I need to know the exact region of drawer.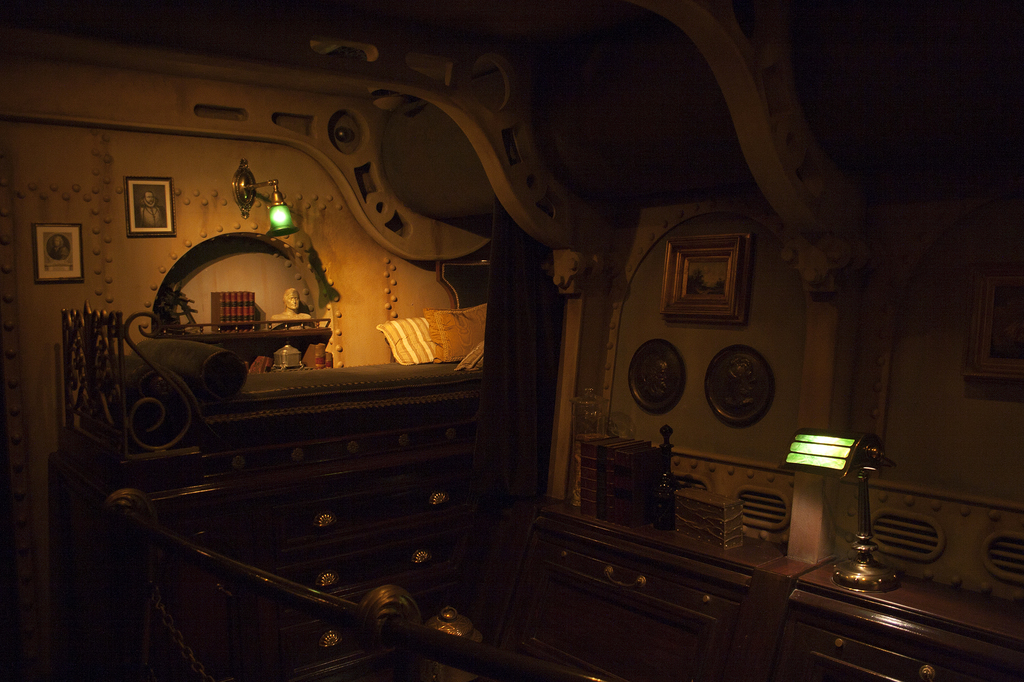
Region: l=780, t=587, r=1023, b=681.
